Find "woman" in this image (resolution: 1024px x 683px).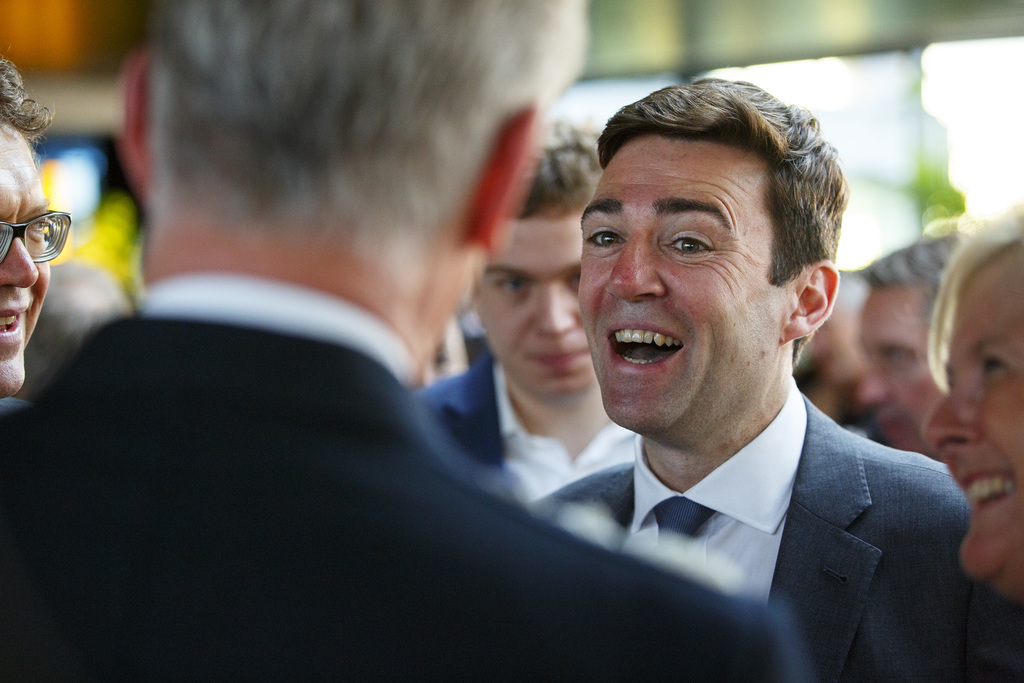
detection(925, 201, 1023, 598).
